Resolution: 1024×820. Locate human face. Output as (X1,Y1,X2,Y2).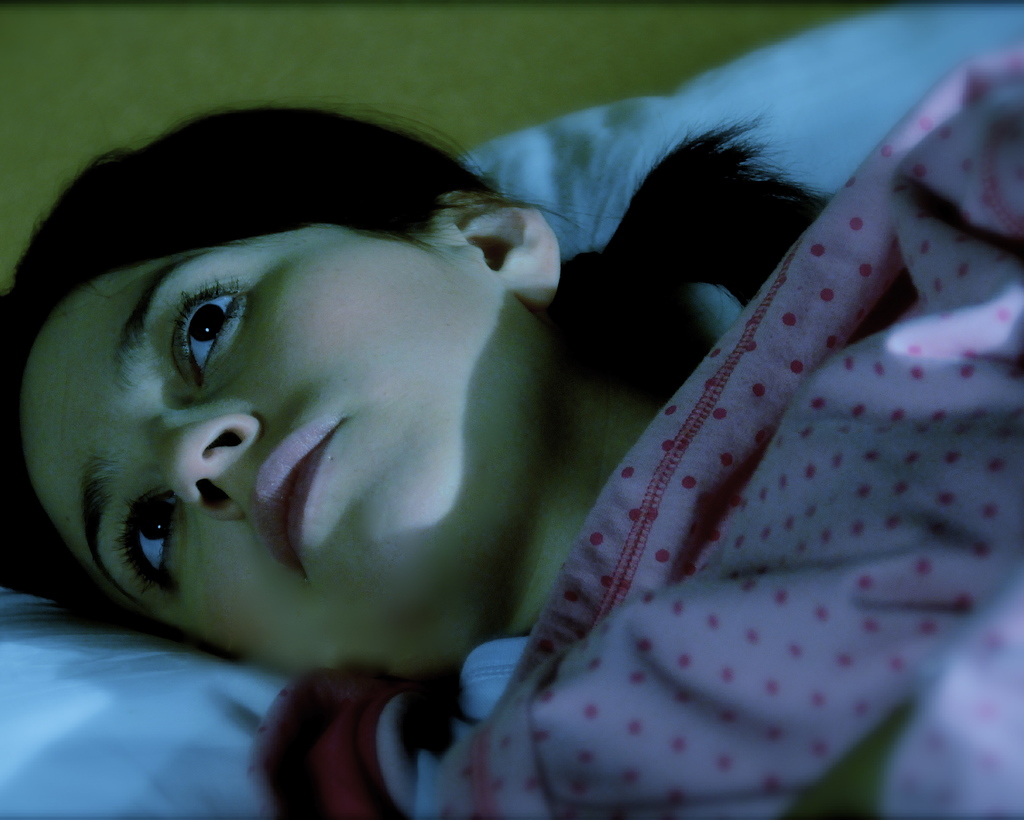
(18,218,540,675).
